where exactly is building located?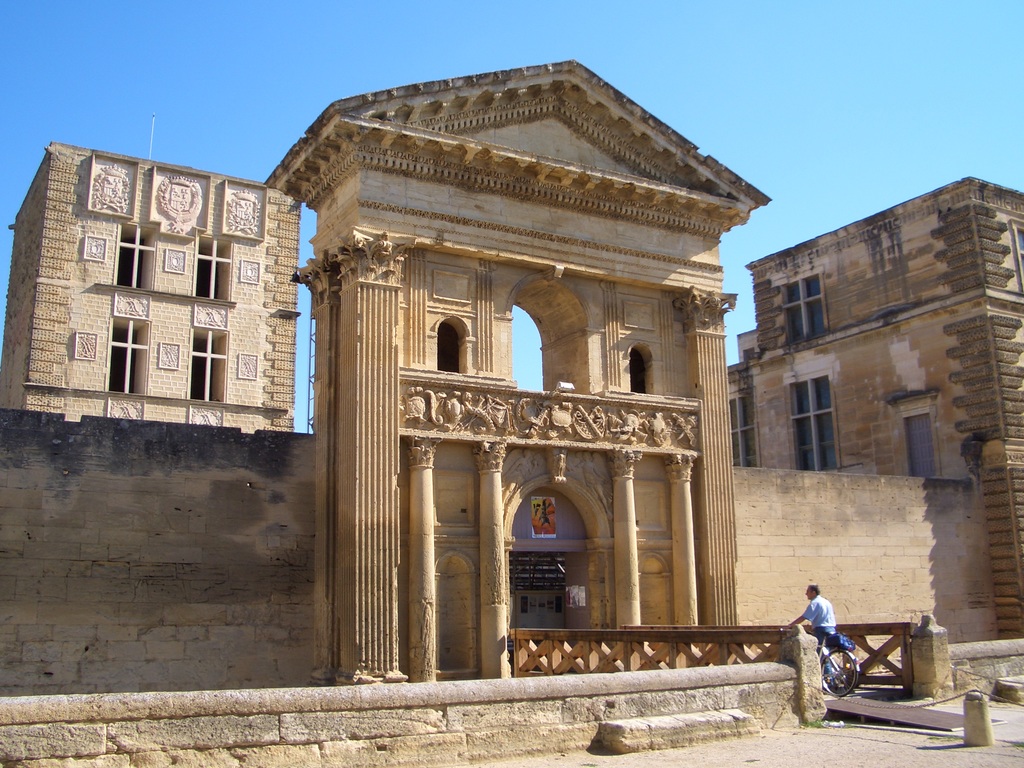
Its bounding box is bbox=(0, 140, 304, 433).
